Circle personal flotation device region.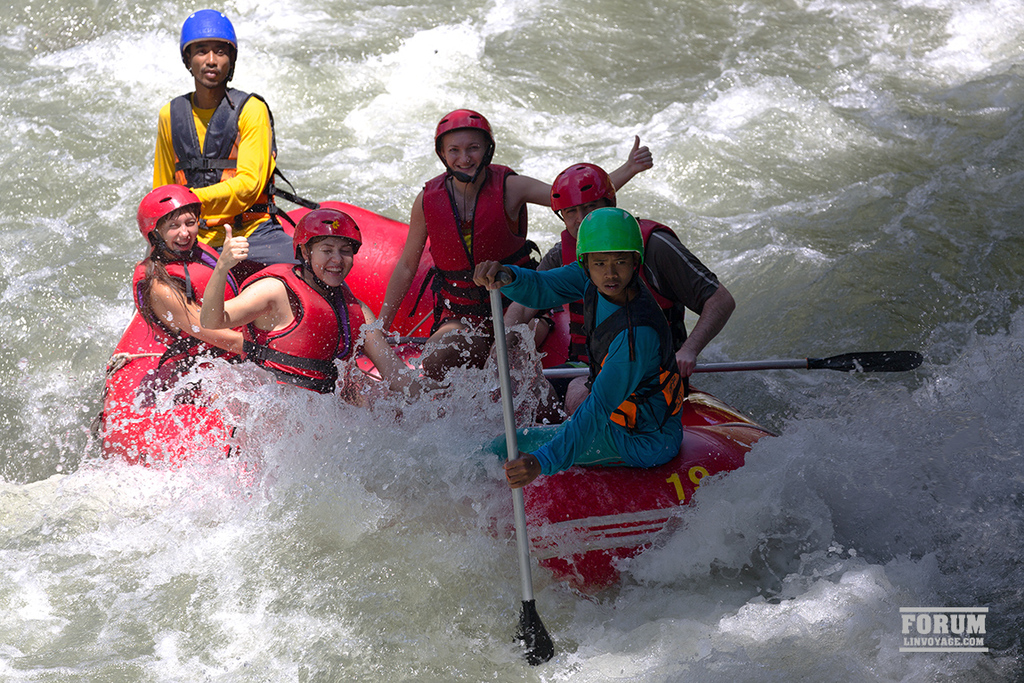
Region: select_region(548, 201, 673, 374).
